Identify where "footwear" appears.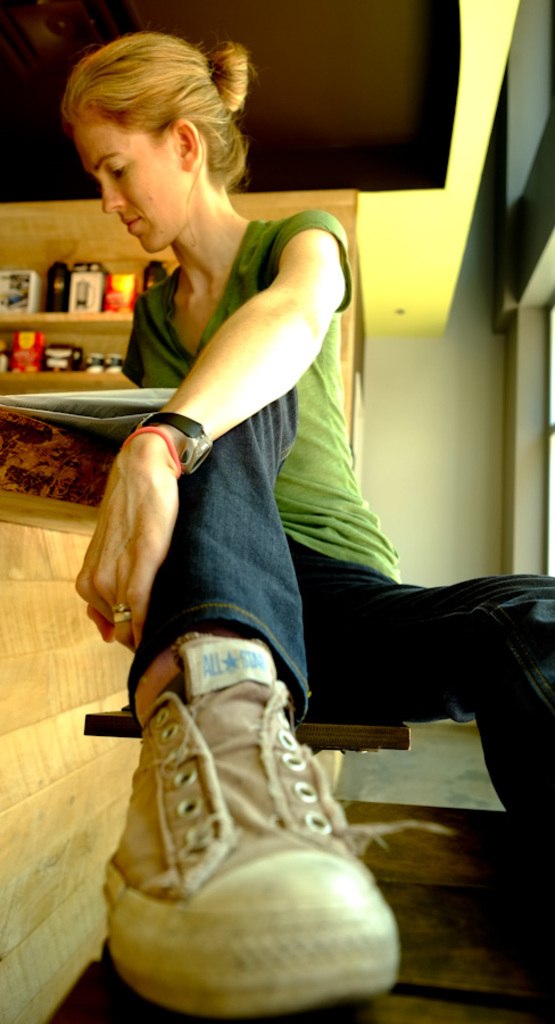
Appears at bbox(86, 622, 407, 1023).
